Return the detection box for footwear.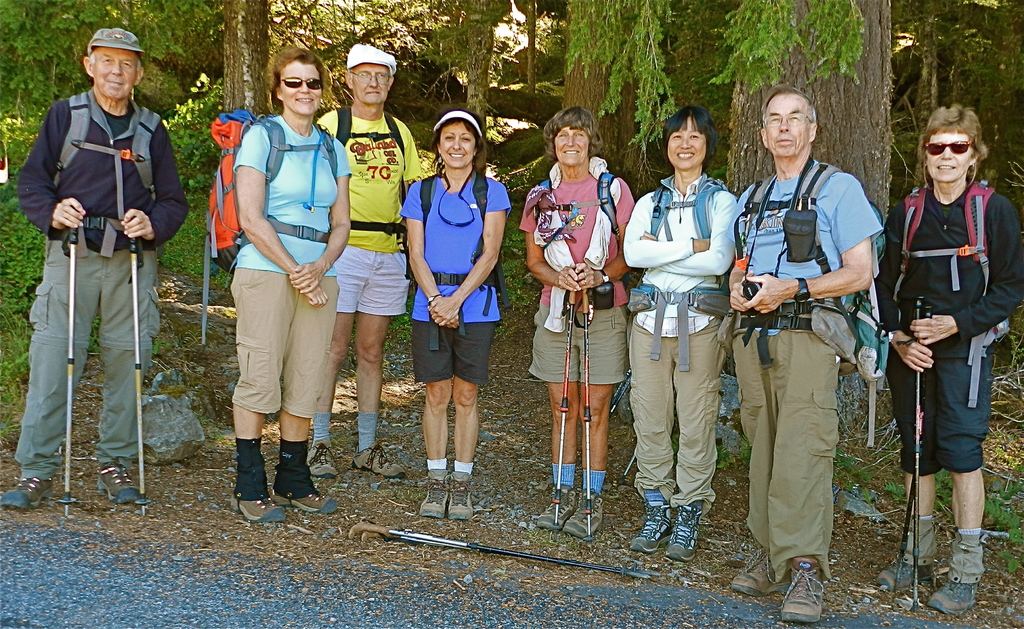
bbox=(924, 585, 977, 618).
